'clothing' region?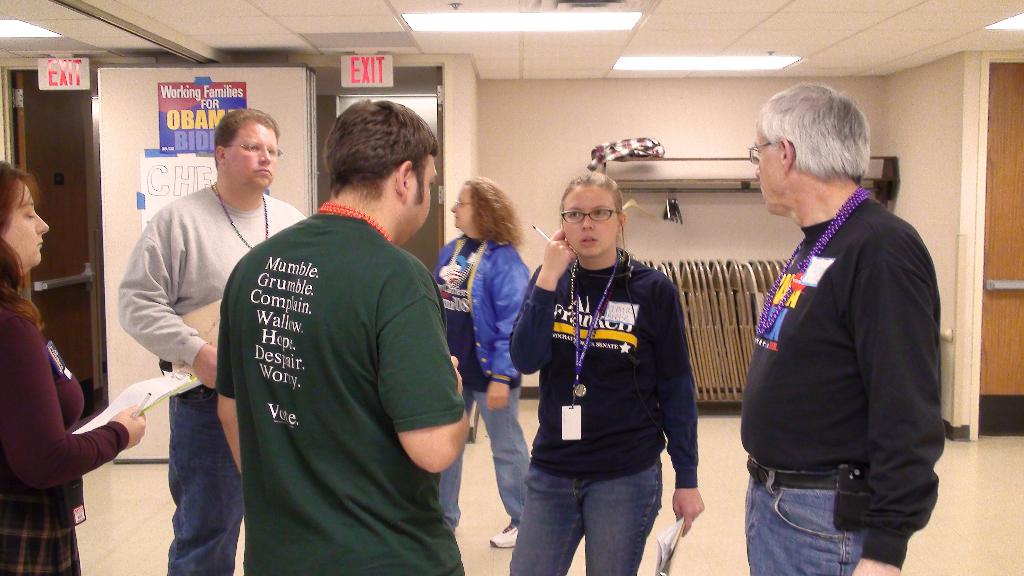
bbox=(739, 184, 936, 575)
